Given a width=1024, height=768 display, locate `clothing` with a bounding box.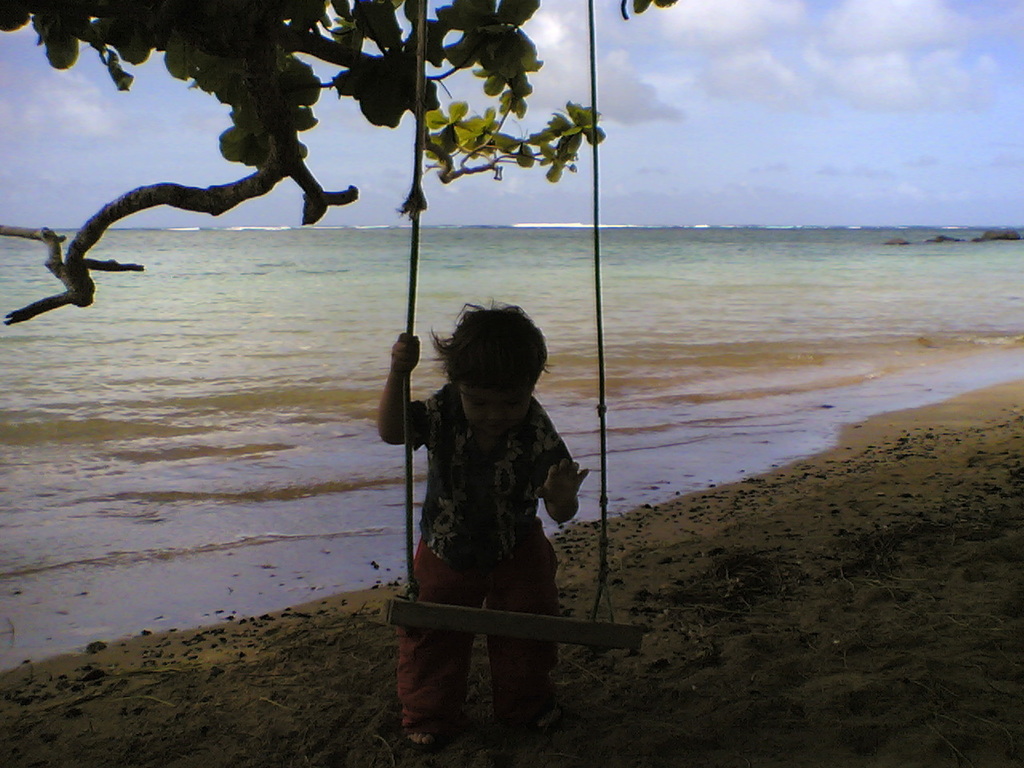
Located: (378, 420, 591, 692).
